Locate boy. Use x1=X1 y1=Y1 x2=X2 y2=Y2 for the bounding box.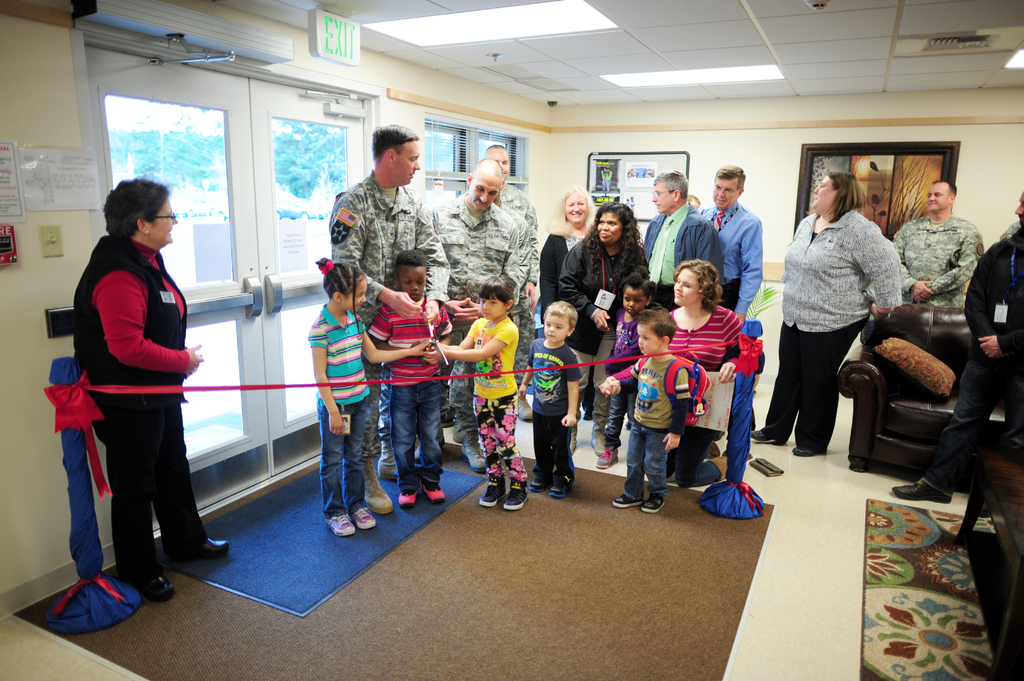
x1=602 y1=308 x2=693 y2=515.
